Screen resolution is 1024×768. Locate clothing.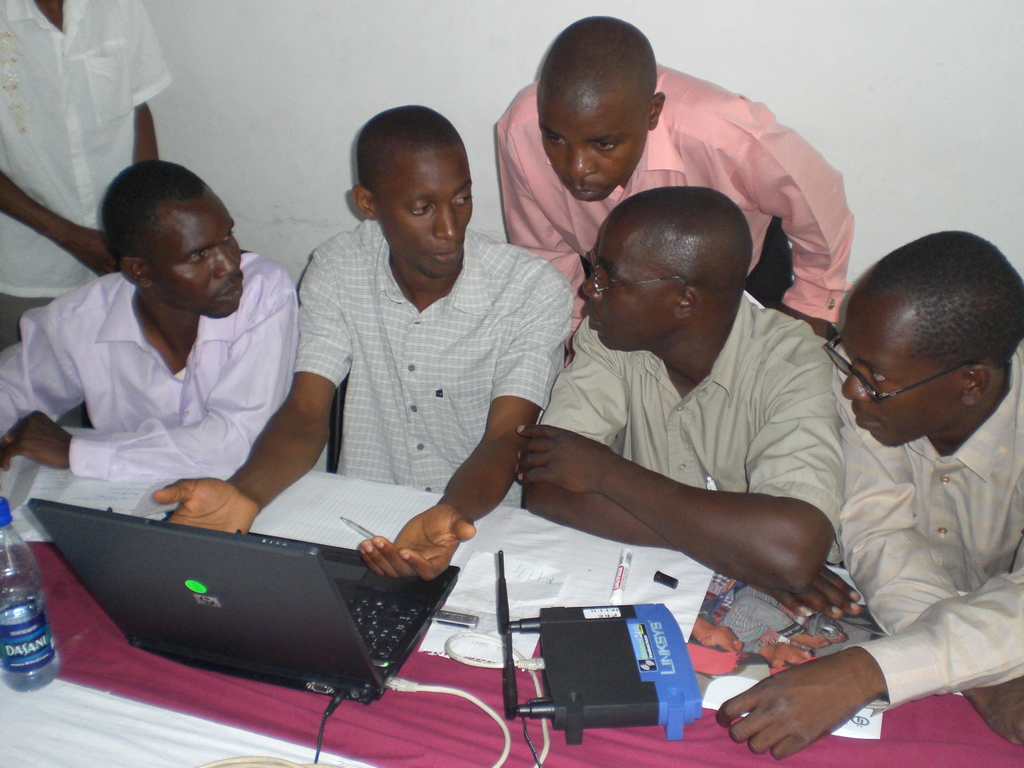
[0, 252, 299, 476].
